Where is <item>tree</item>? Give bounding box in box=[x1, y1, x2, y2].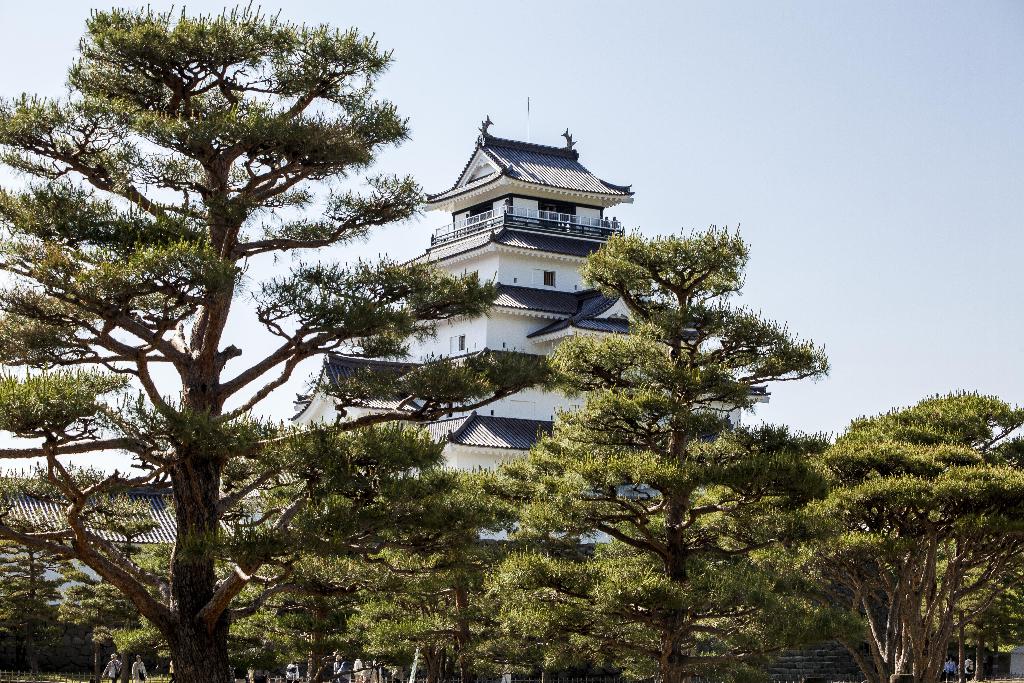
box=[822, 383, 1023, 682].
